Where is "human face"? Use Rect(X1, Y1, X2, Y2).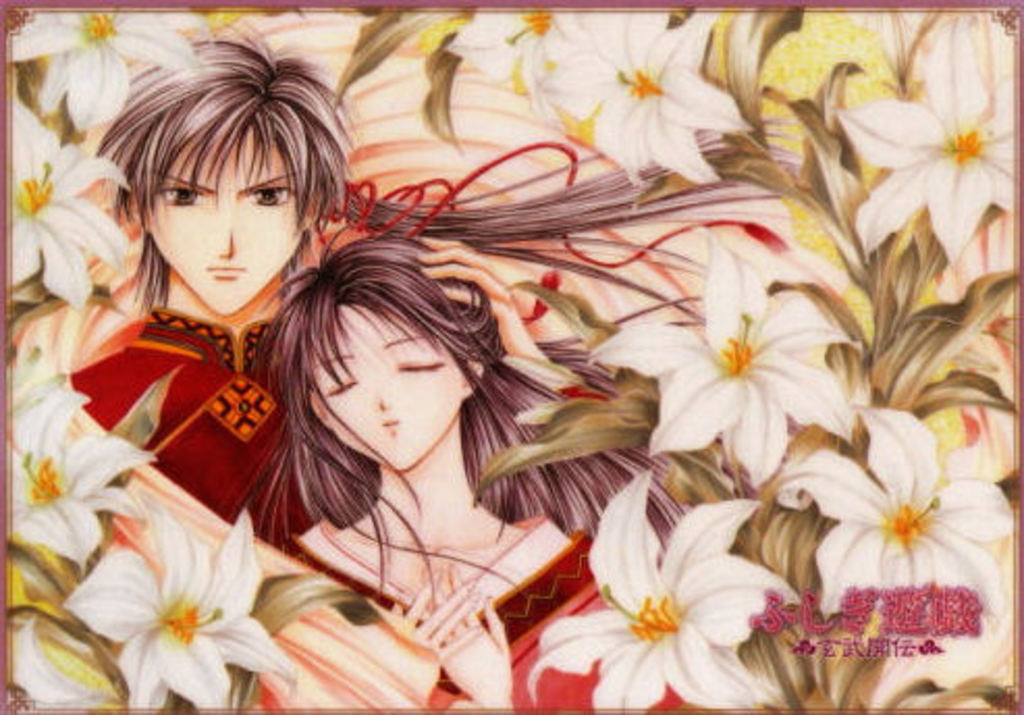
Rect(152, 135, 305, 316).
